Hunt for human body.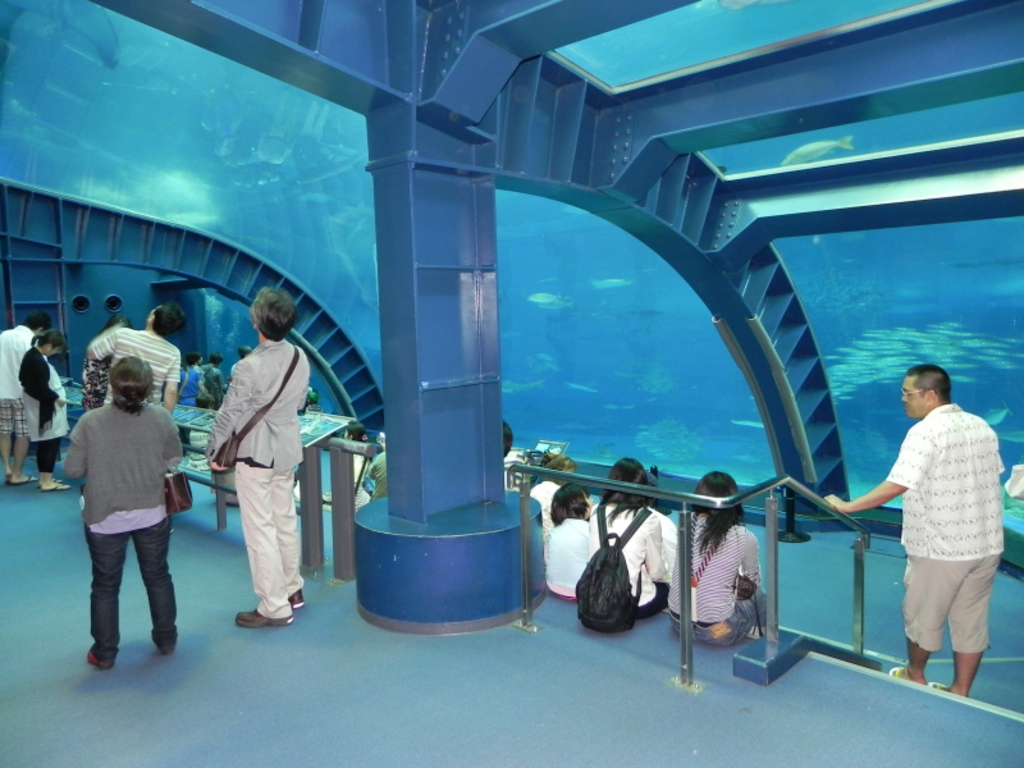
Hunted down at x1=0 y1=312 x2=51 y2=488.
